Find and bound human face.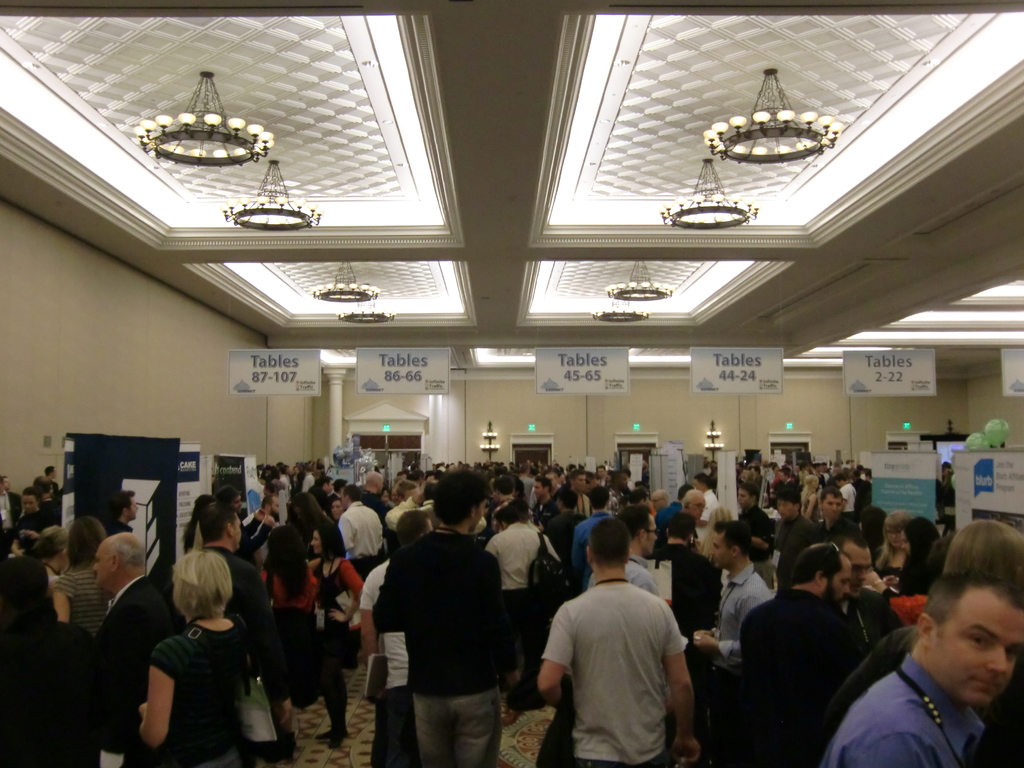
Bound: <region>17, 495, 36, 511</region>.
